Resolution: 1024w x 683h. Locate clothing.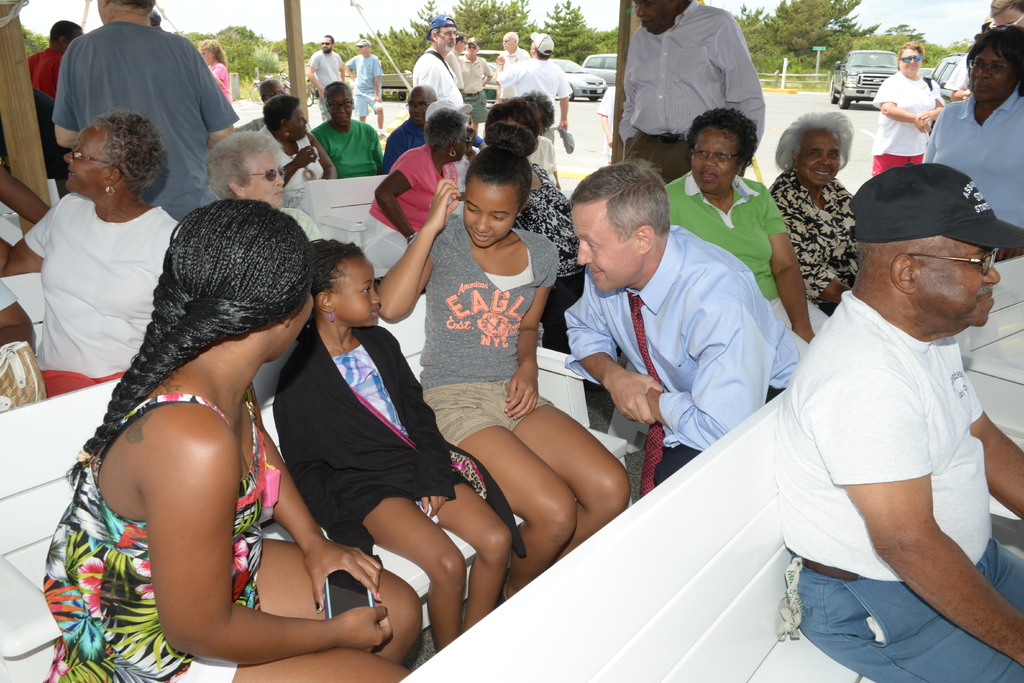
871,143,908,167.
